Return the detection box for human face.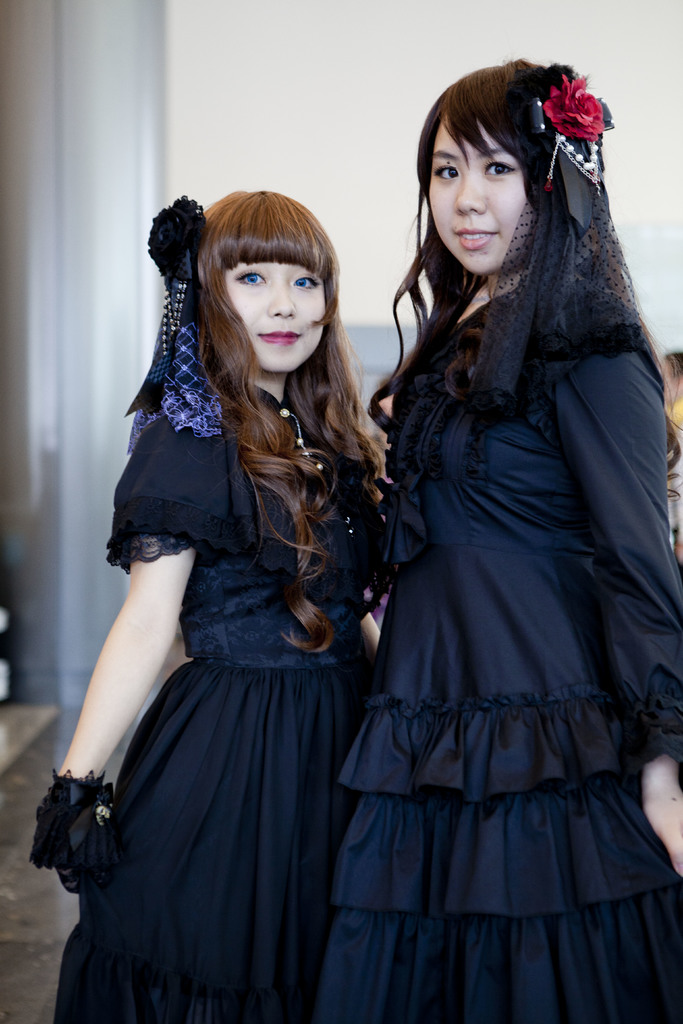
box=[428, 125, 530, 276].
